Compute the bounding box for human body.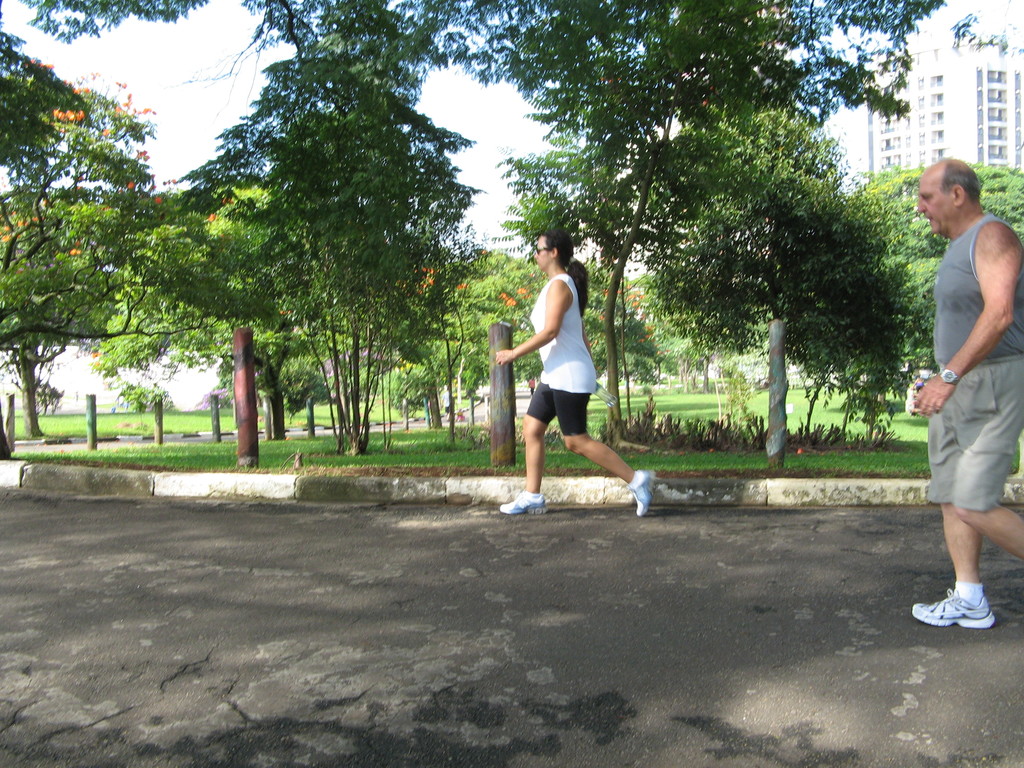
x1=910, y1=207, x2=1023, y2=628.
